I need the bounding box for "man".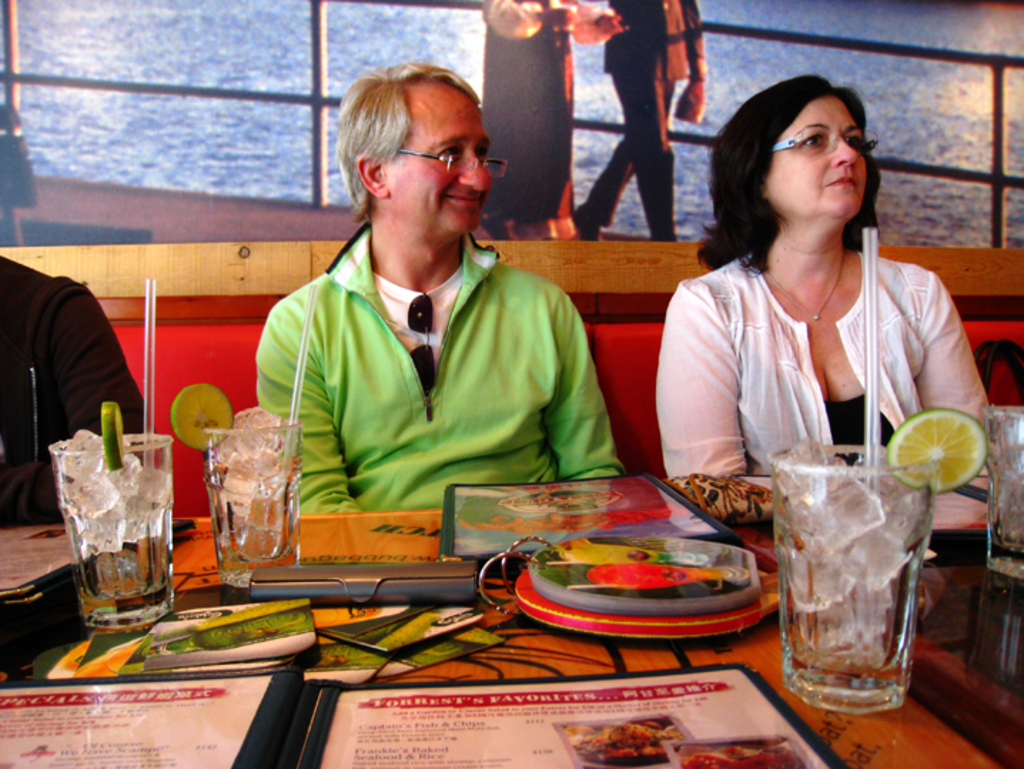
Here it is: (227,74,619,546).
